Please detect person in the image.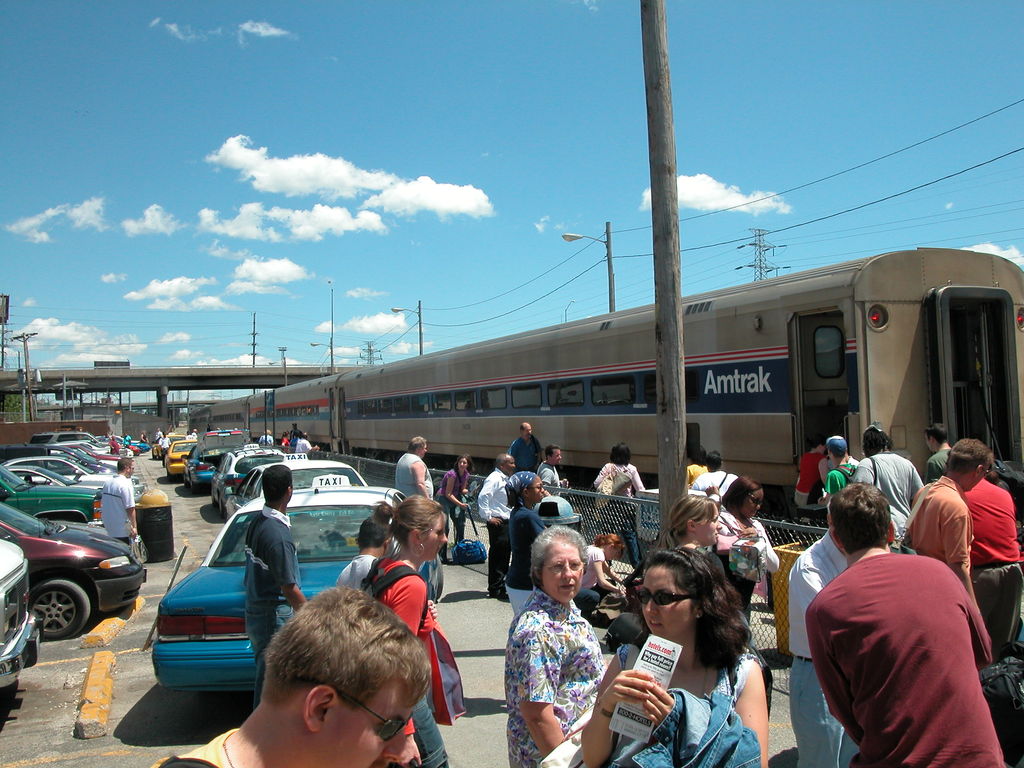
BBox(154, 427, 163, 445).
